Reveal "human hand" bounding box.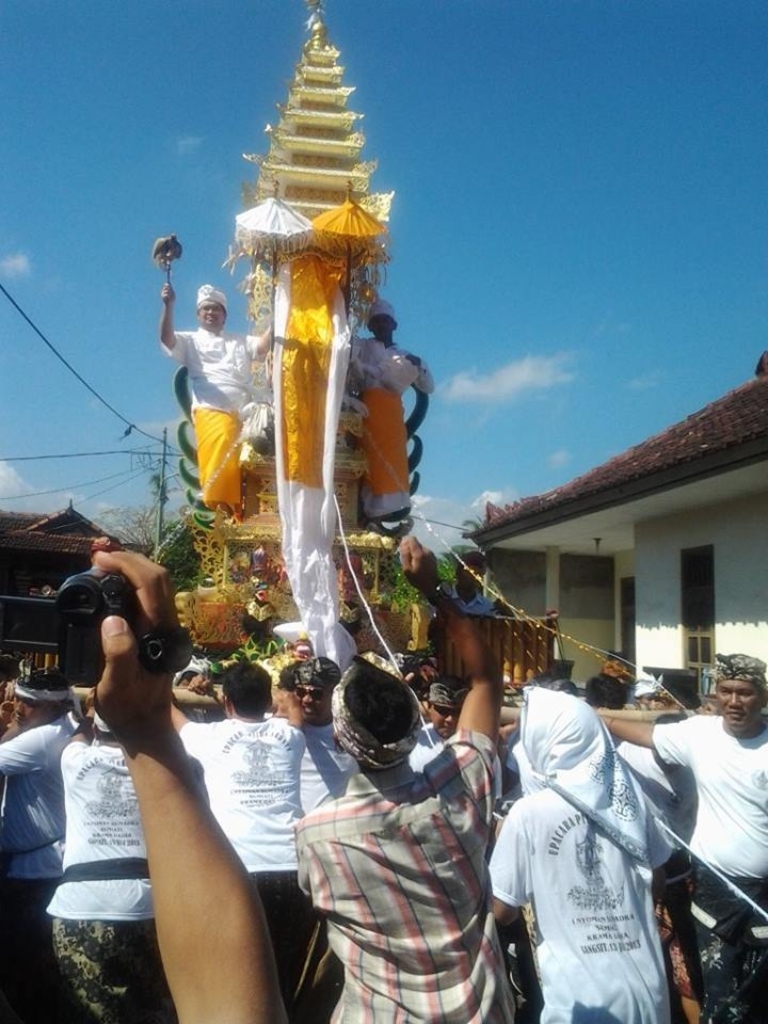
Revealed: 159/285/178/309.
